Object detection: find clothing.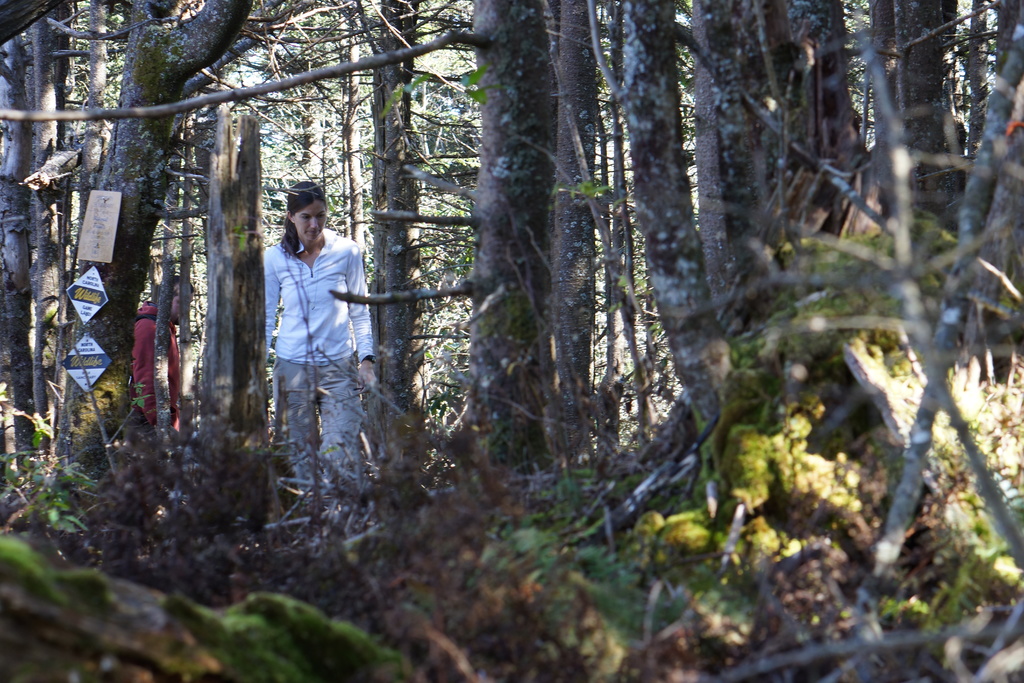
133,297,189,438.
